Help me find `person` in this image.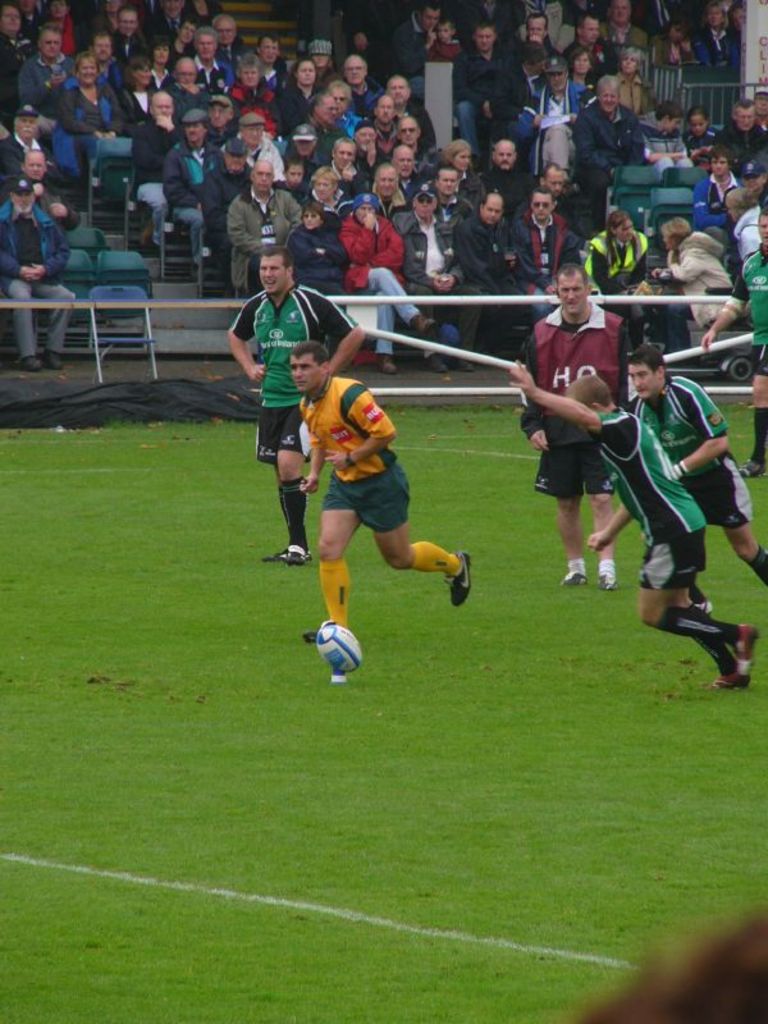
Found it: (x1=705, y1=91, x2=767, y2=172).
